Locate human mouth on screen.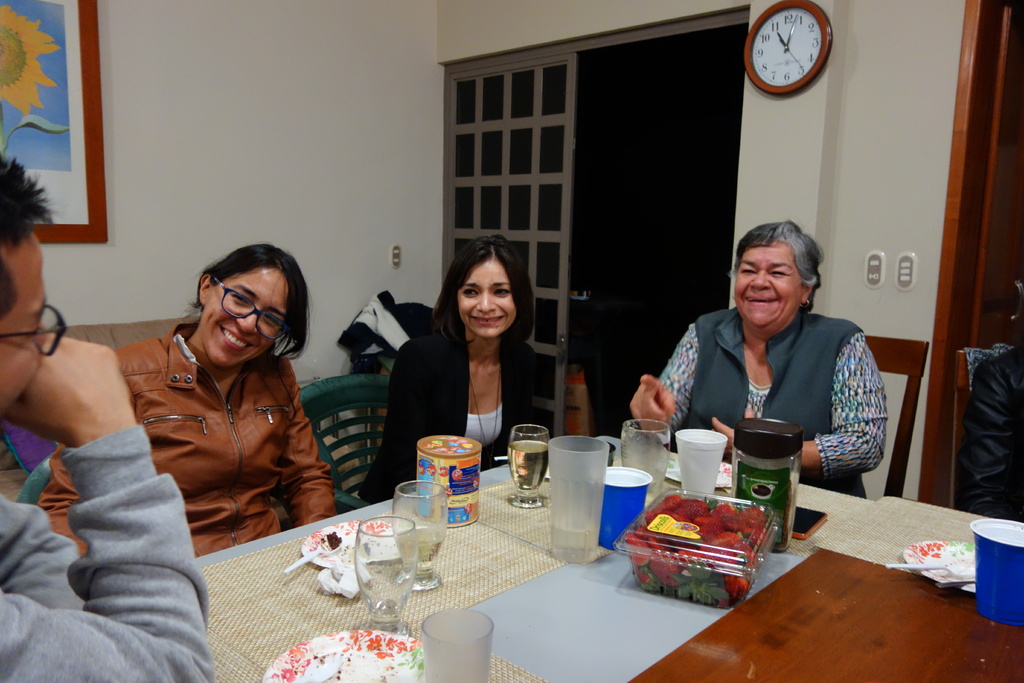
On screen at {"x1": 470, "y1": 317, "x2": 502, "y2": 323}.
